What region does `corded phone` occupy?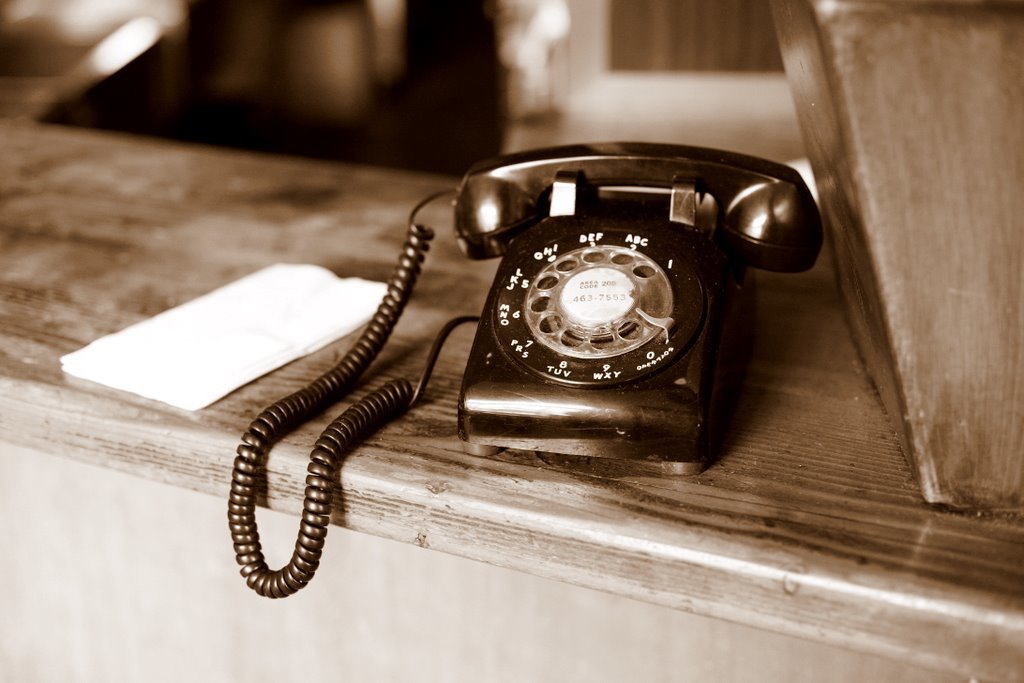
region(226, 137, 826, 602).
